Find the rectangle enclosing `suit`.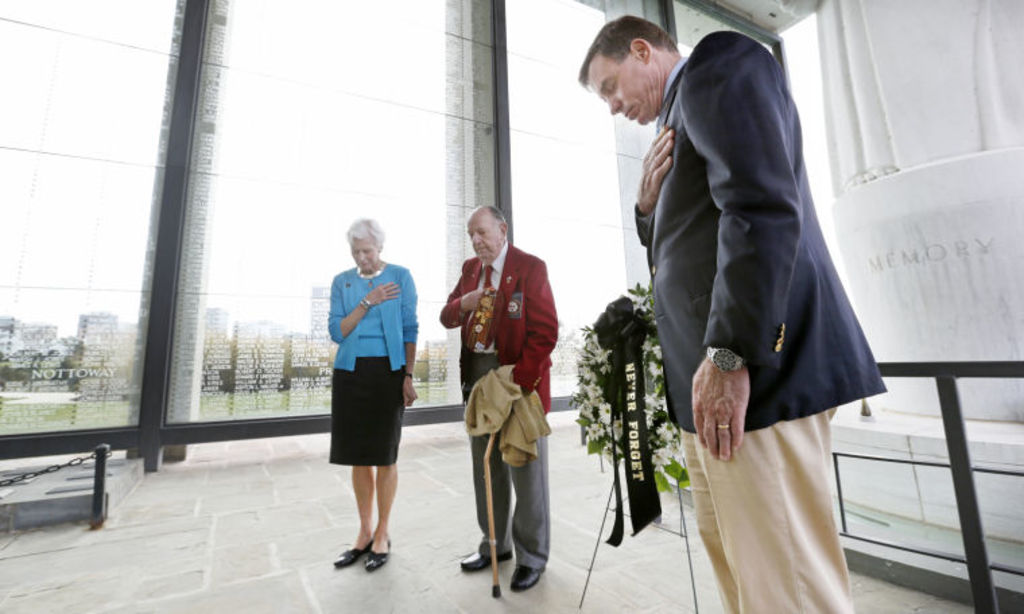
435/240/561/568.
